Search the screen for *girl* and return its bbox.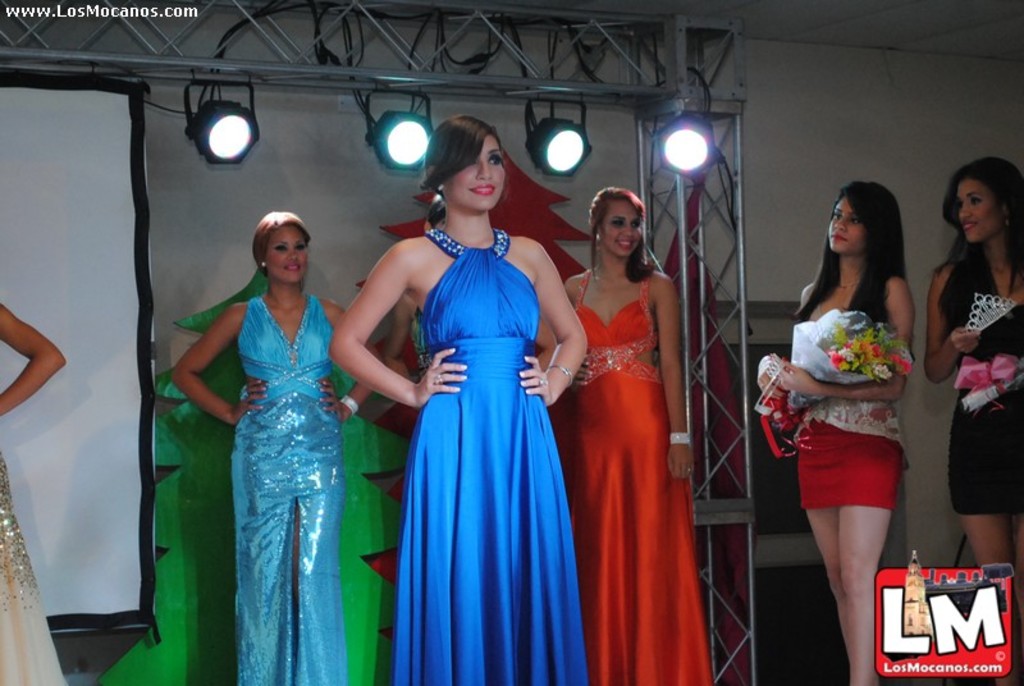
Found: [x1=170, y1=205, x2=385, y2=685].
